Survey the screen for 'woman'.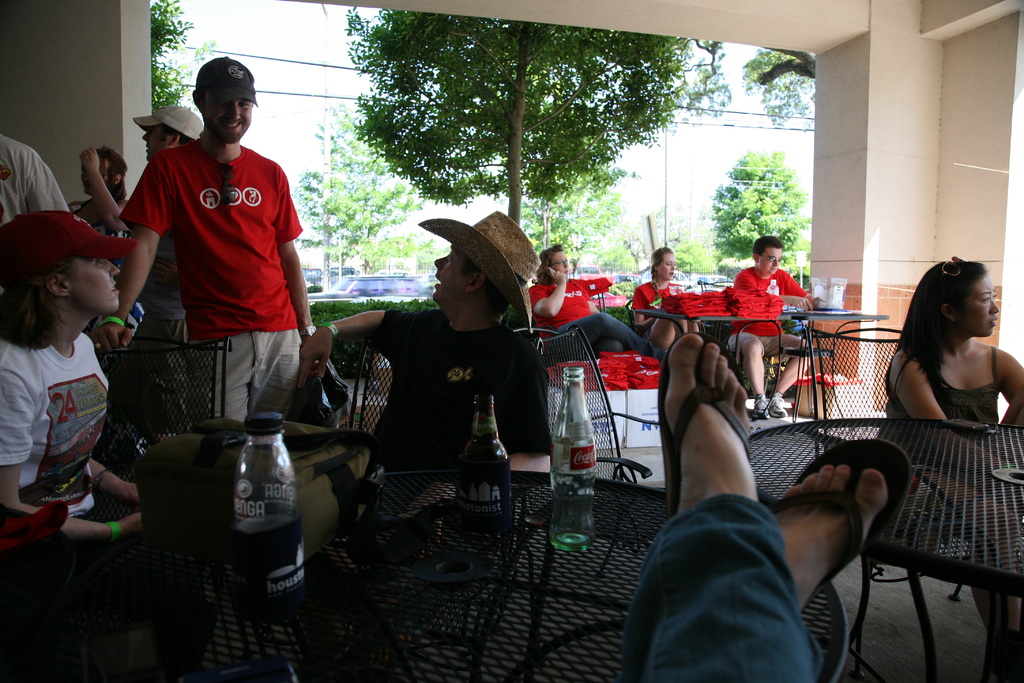
Survey found: 0 210 202 682.
